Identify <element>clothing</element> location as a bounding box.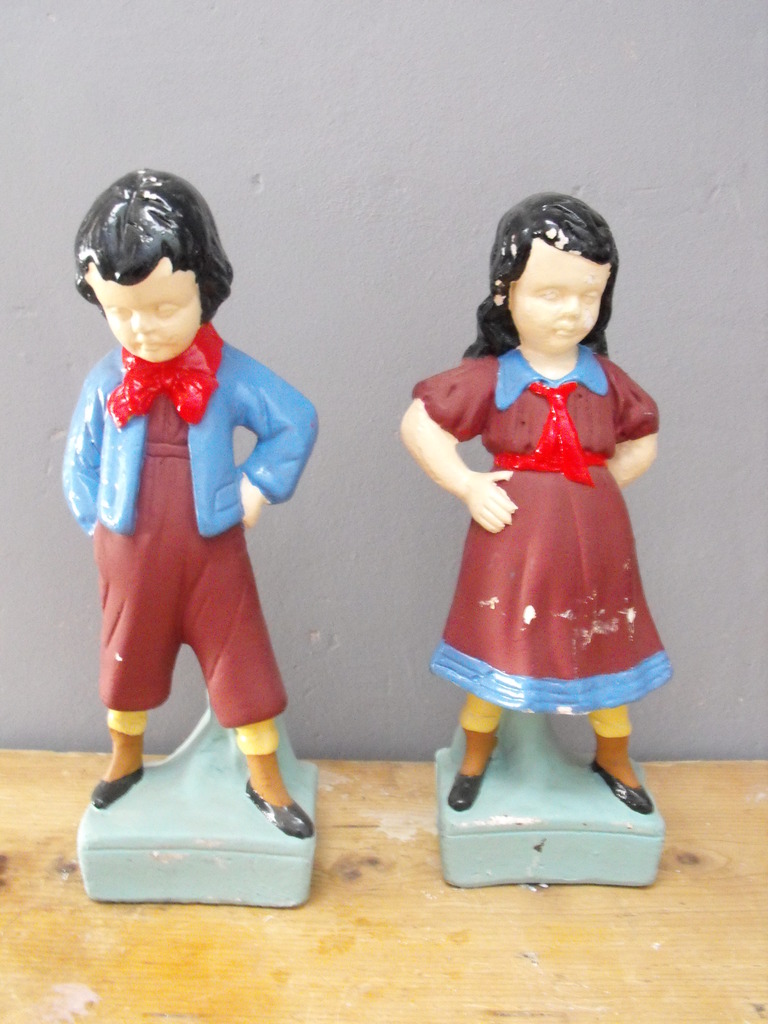
left=412, top=313, right=673, bottom=728.
